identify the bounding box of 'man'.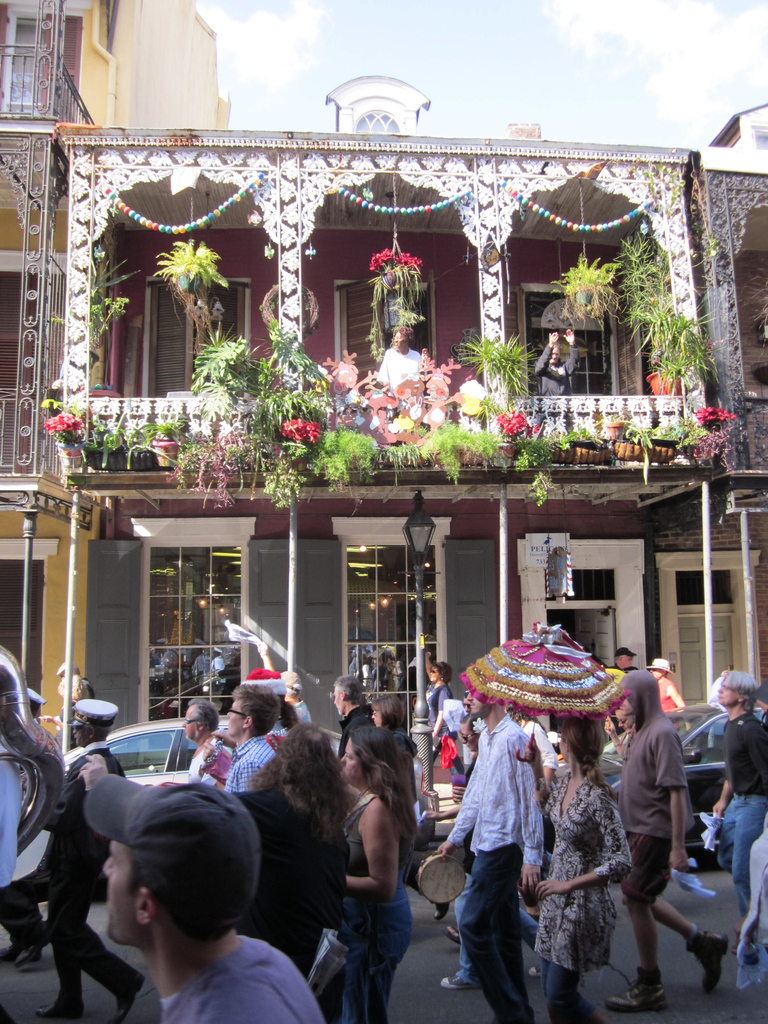
Rect(221, 684, 282, 791).
